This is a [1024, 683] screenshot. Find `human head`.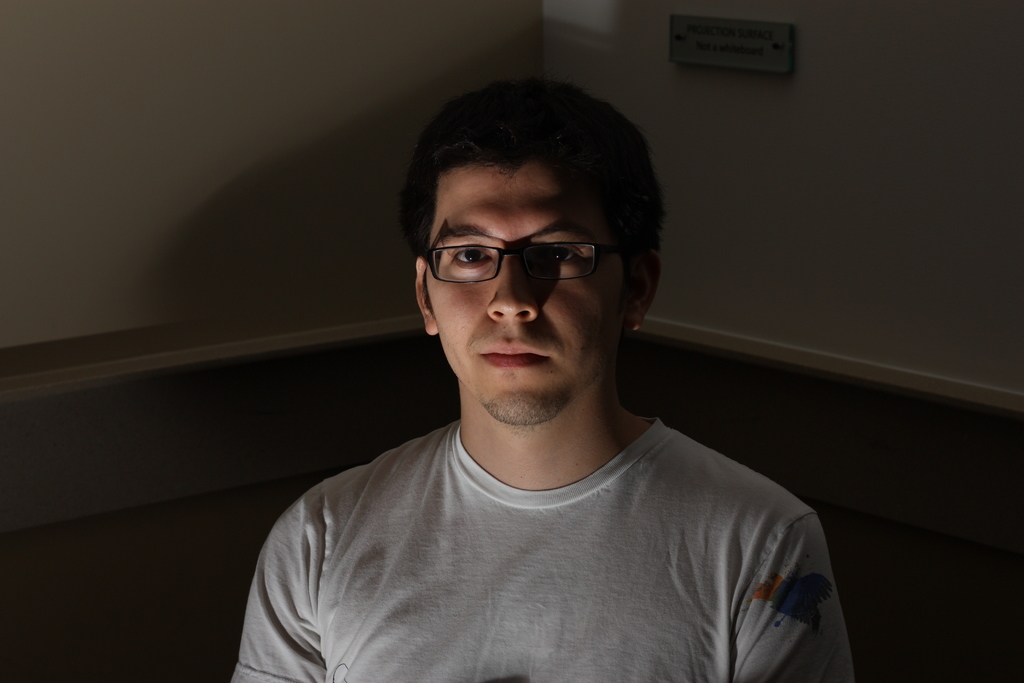
Bounding box: (396,87,658,388).
